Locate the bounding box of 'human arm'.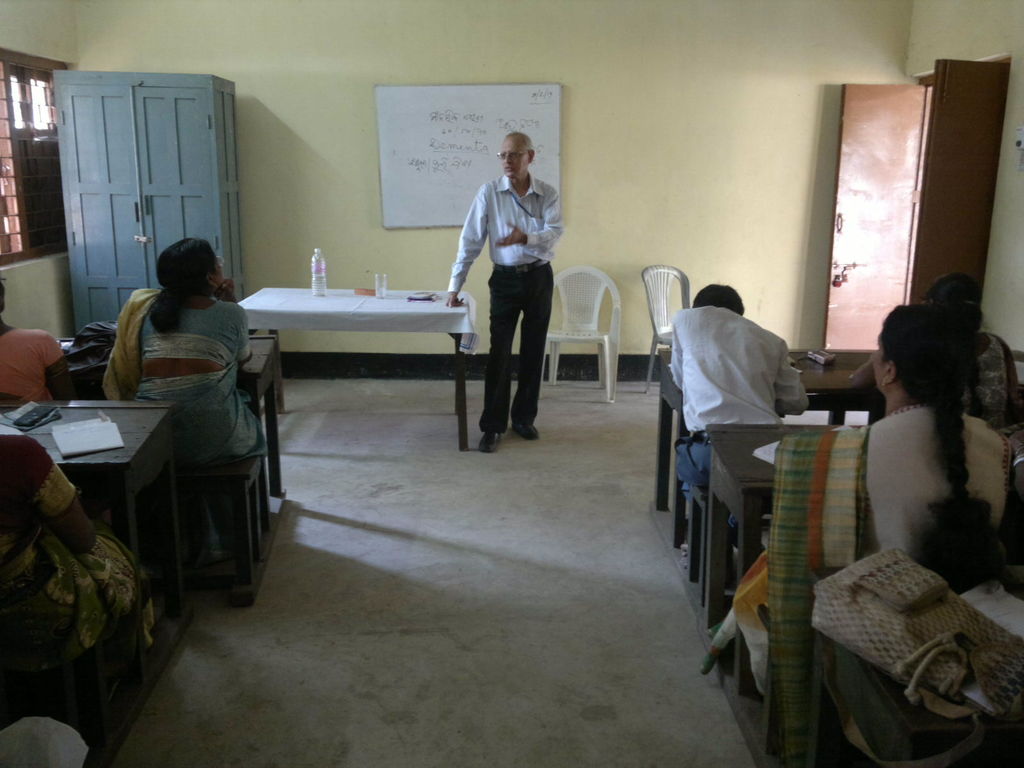
Bounding box: (664, 320, 687, 398).
